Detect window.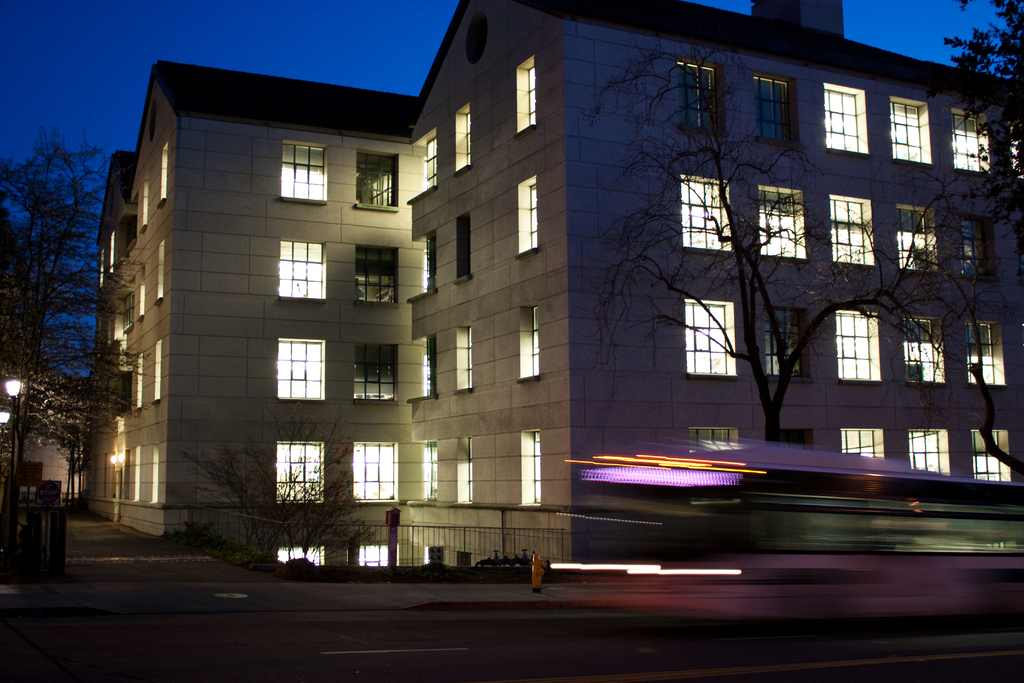
Detected at l=835, t=310, r=879, b=381.
